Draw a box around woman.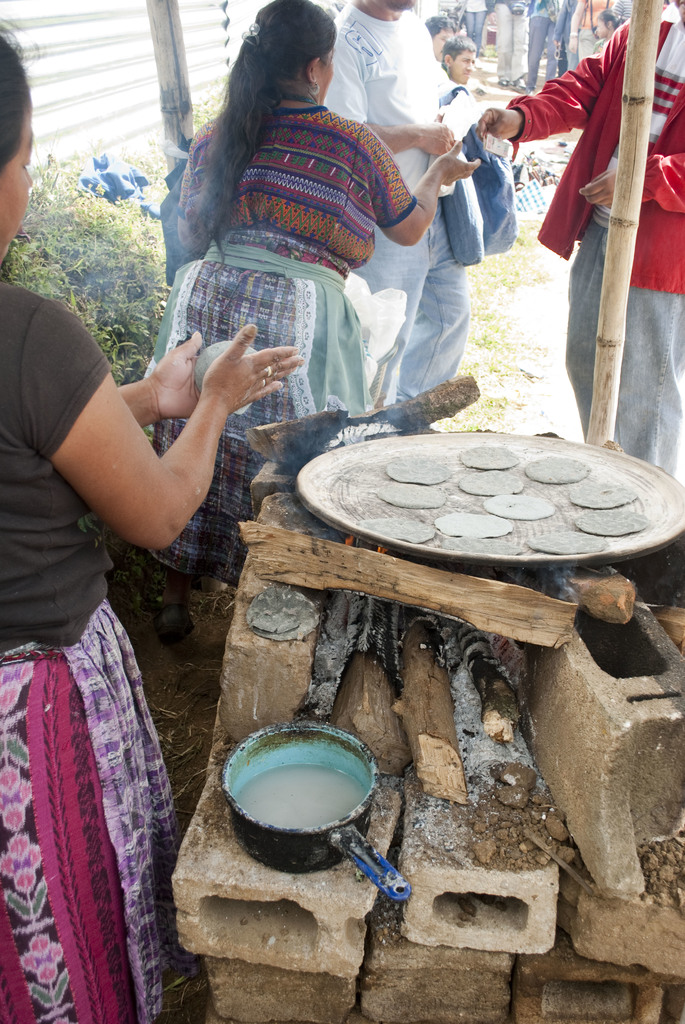
<region>455, 0, 494, 60</region>.
